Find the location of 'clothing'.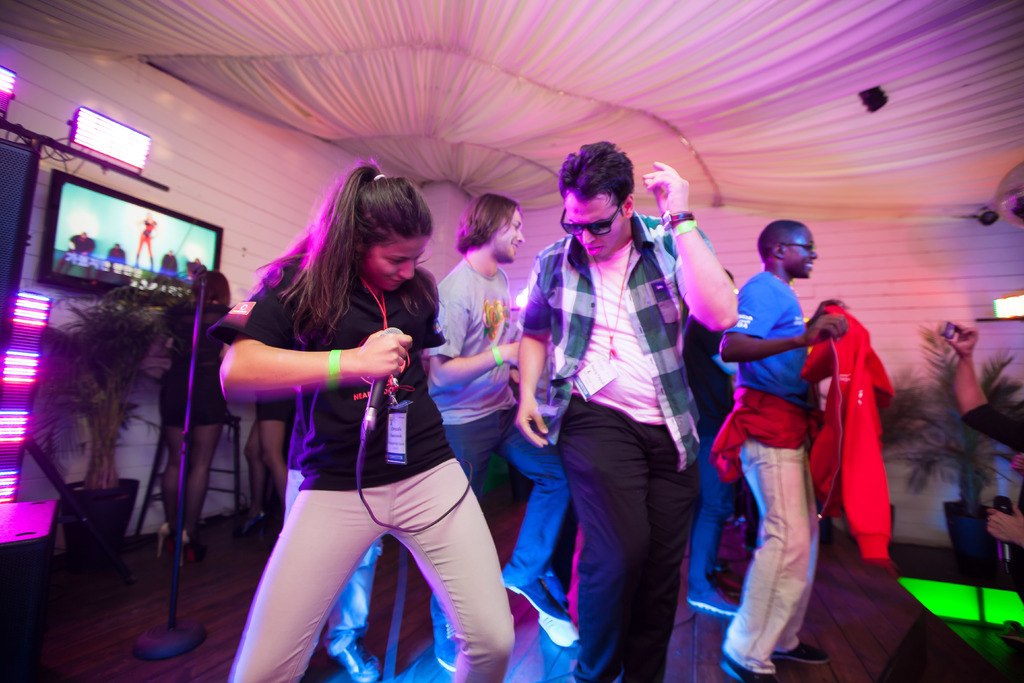
Location: bbox(241, 269, 513, 682).
